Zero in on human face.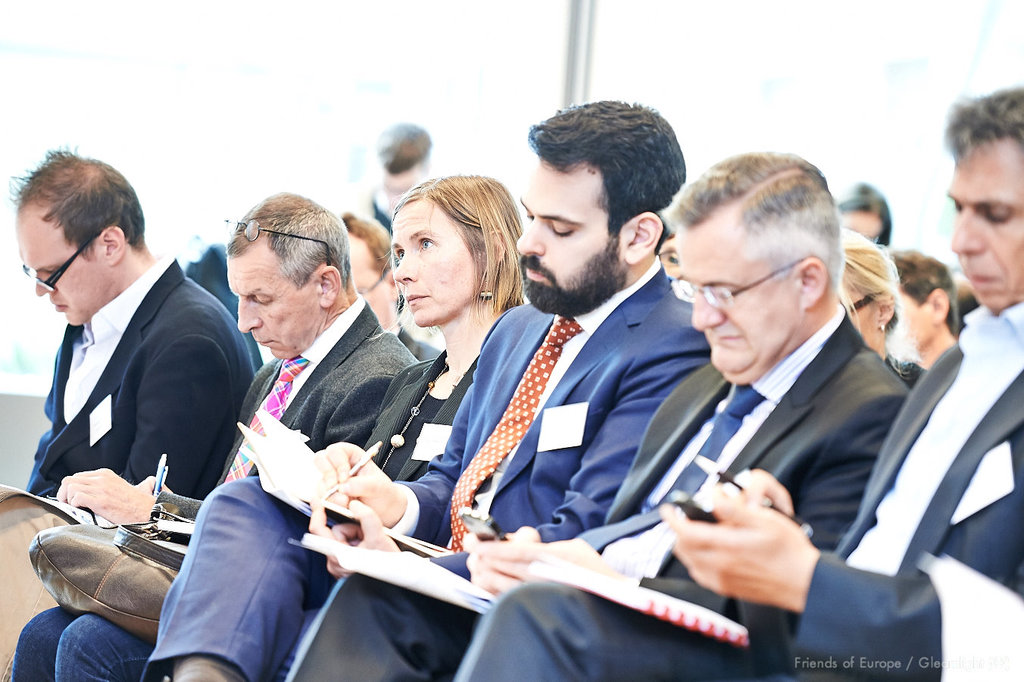
Zeroed in: <region>14, 211, 111, 327</region>.
